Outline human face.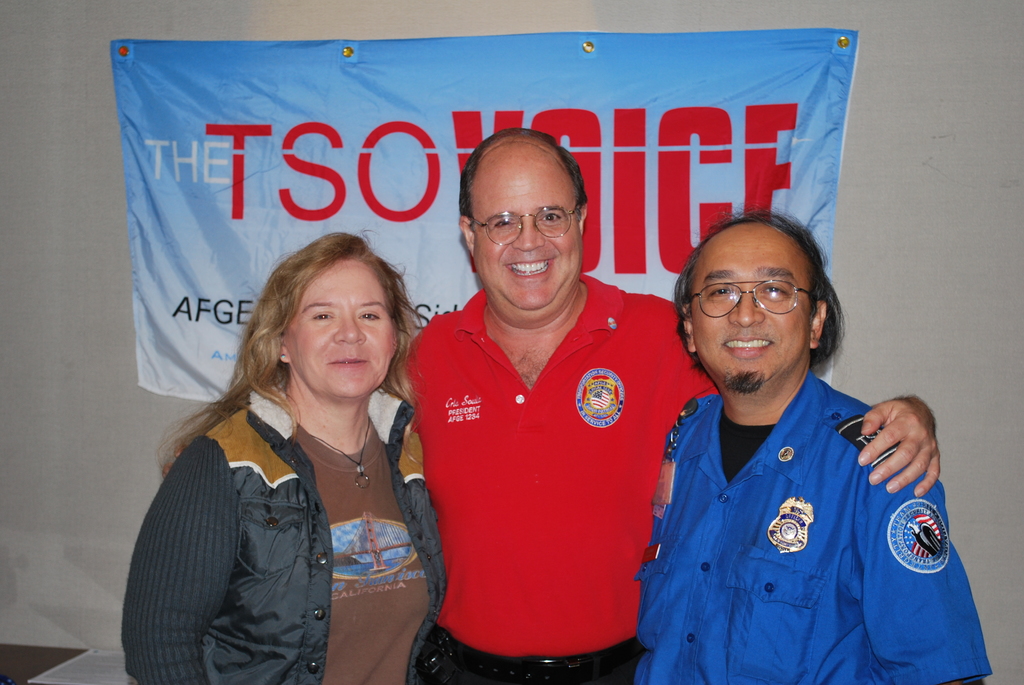
Outline: locate(468, 156, 585, 317).
